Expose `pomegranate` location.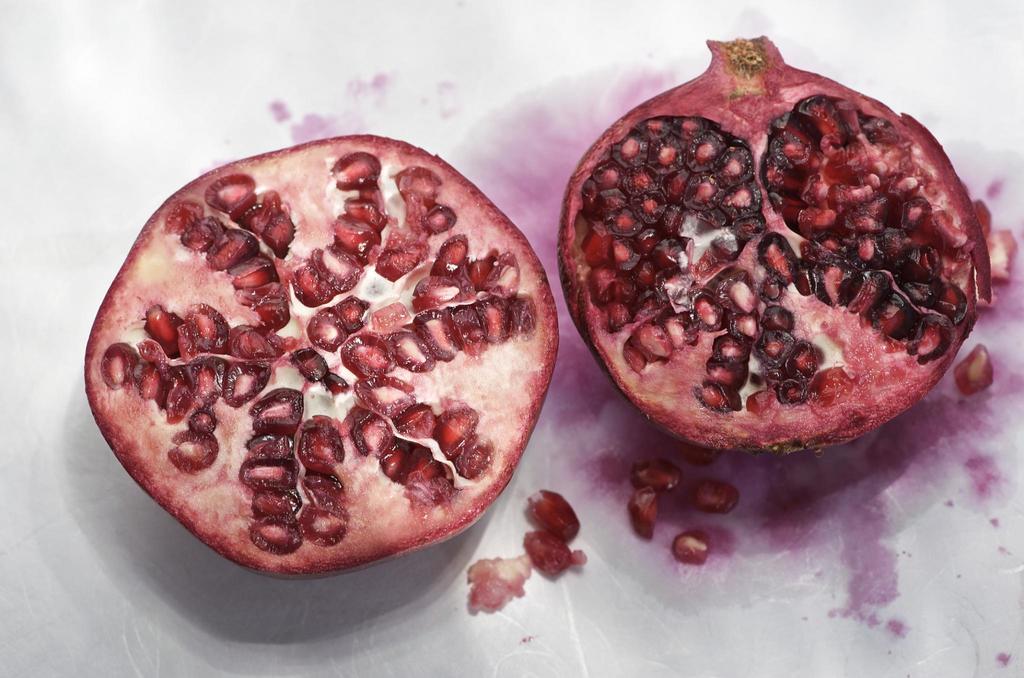
Exposed at BBox(554, 33, 994, 455).
